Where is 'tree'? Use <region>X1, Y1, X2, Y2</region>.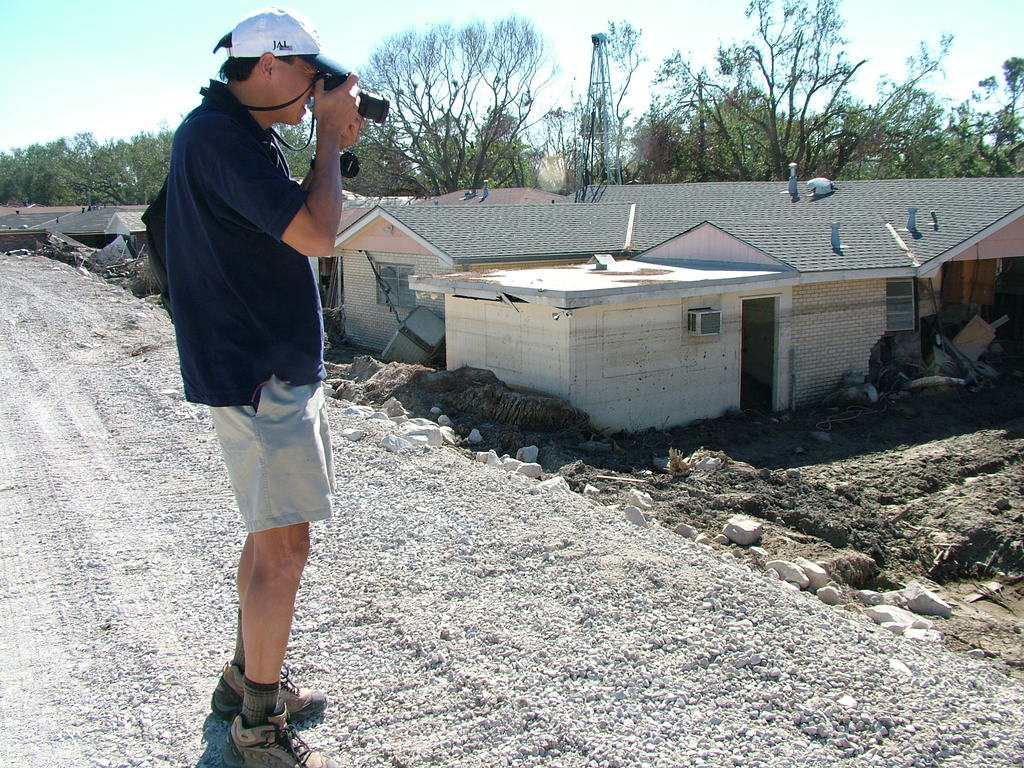
<region>357, 33, 573, 188</region>.
